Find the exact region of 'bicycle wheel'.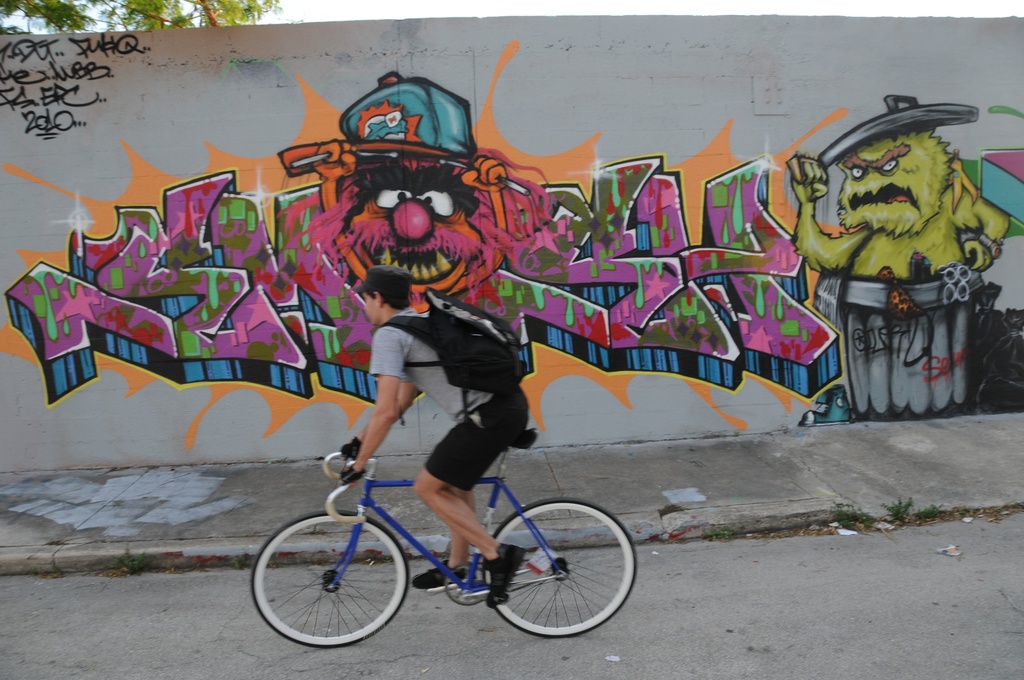
Exact region: rect(252, 508, 409, 654).
